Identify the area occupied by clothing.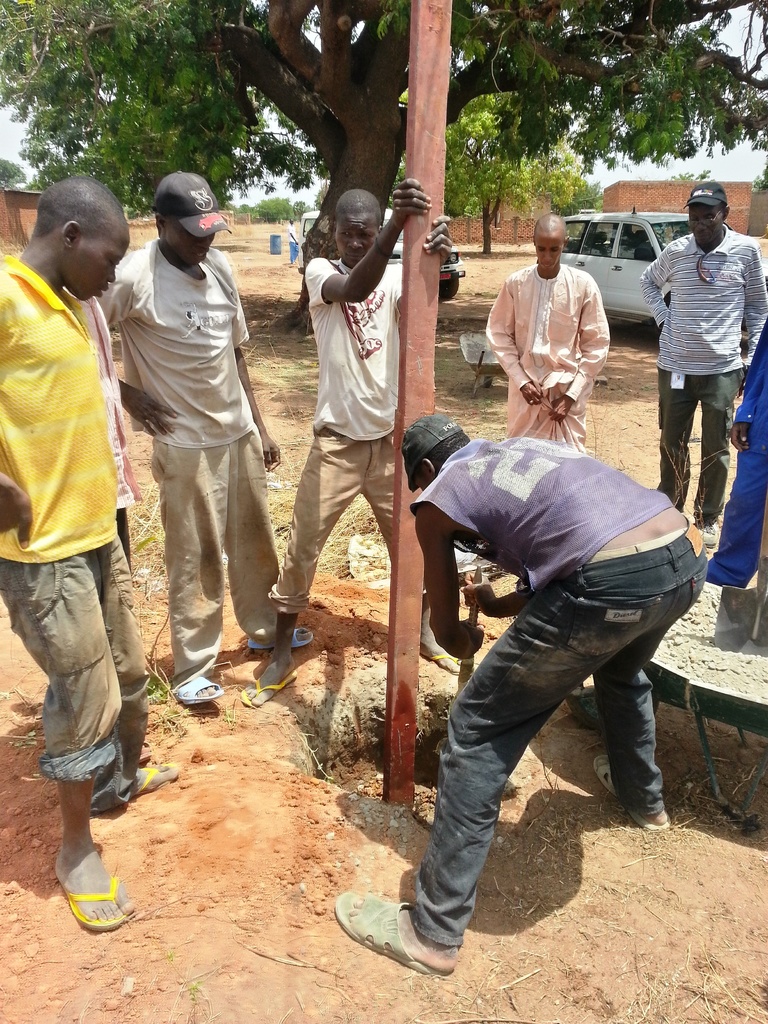
Area: [694, 321, 767, 592].
